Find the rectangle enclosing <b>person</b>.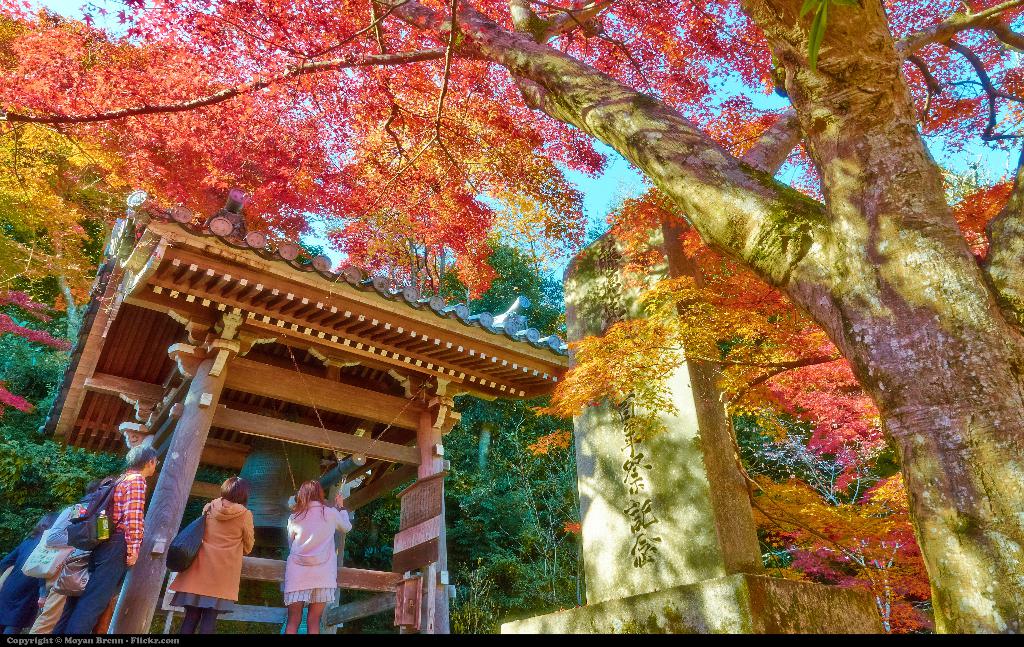
(283,481,353,634).
